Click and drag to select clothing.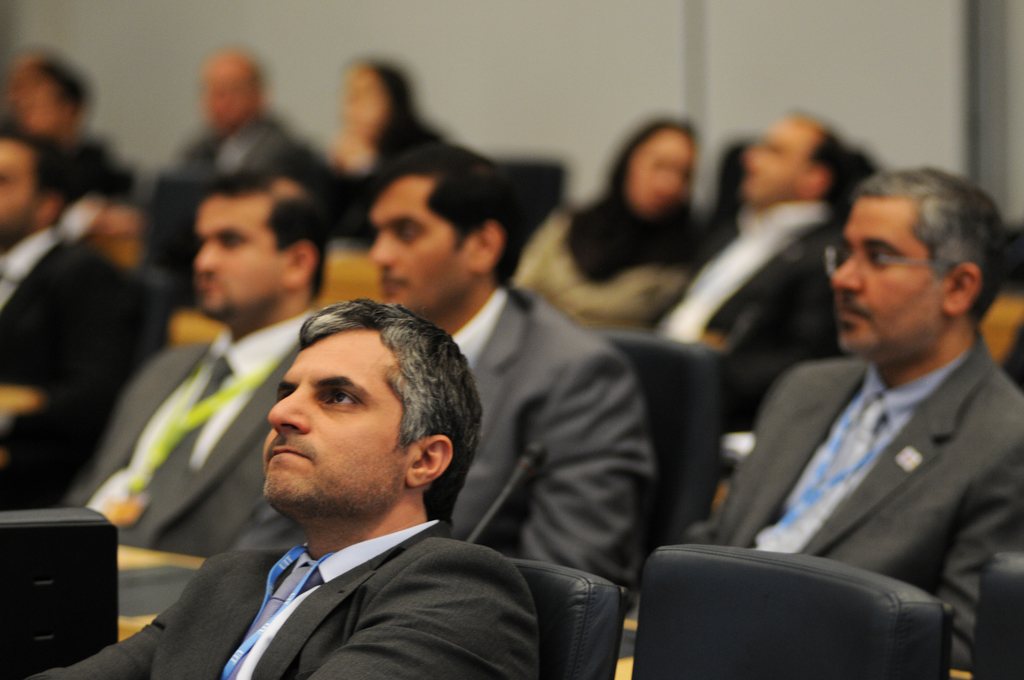
Selection: rect(32, 511, 542, 679).
